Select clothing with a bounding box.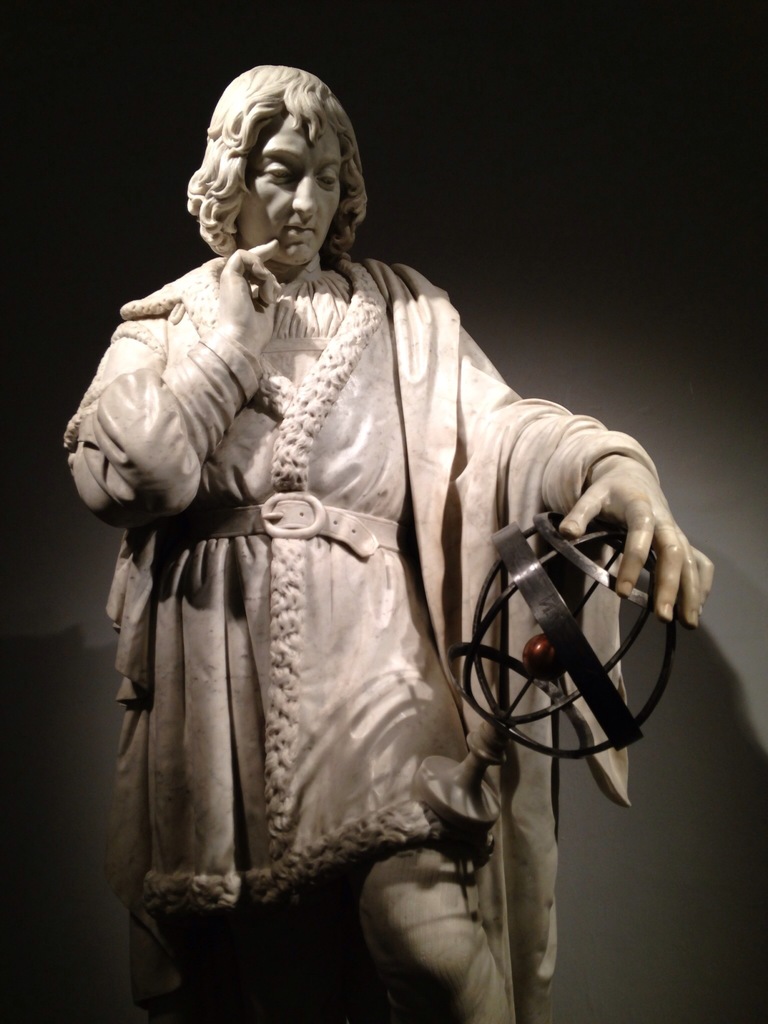
x1=66, y1=178, x2=656, y2=1021.
